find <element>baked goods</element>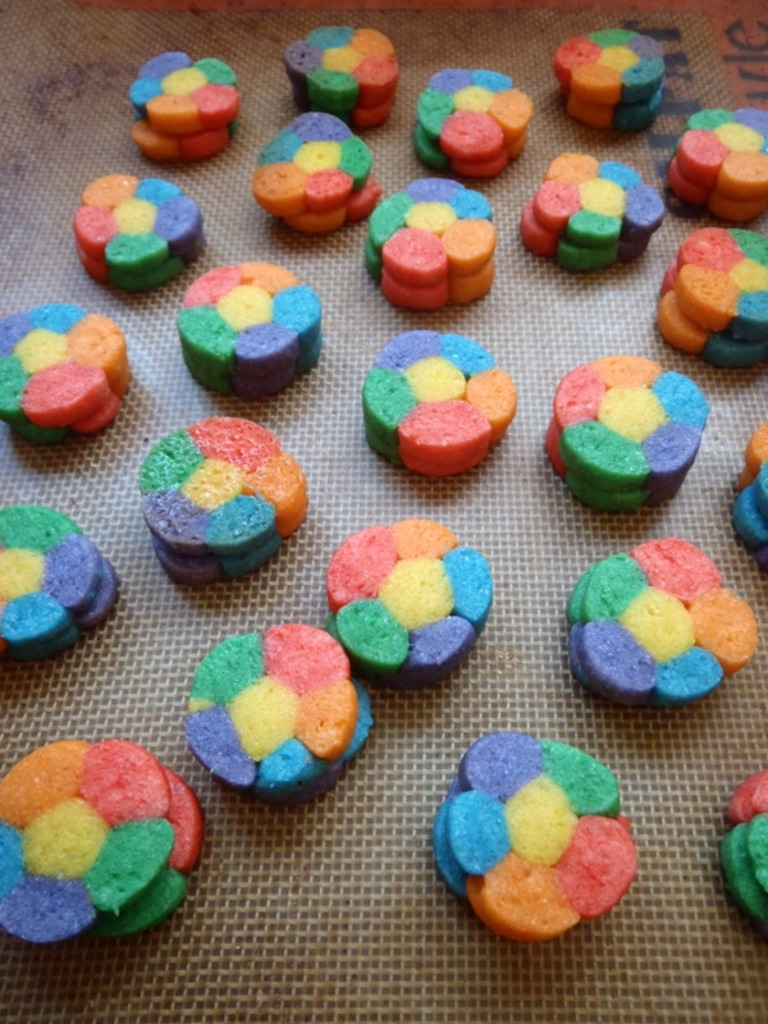
<box>255,110,380,237</box>
